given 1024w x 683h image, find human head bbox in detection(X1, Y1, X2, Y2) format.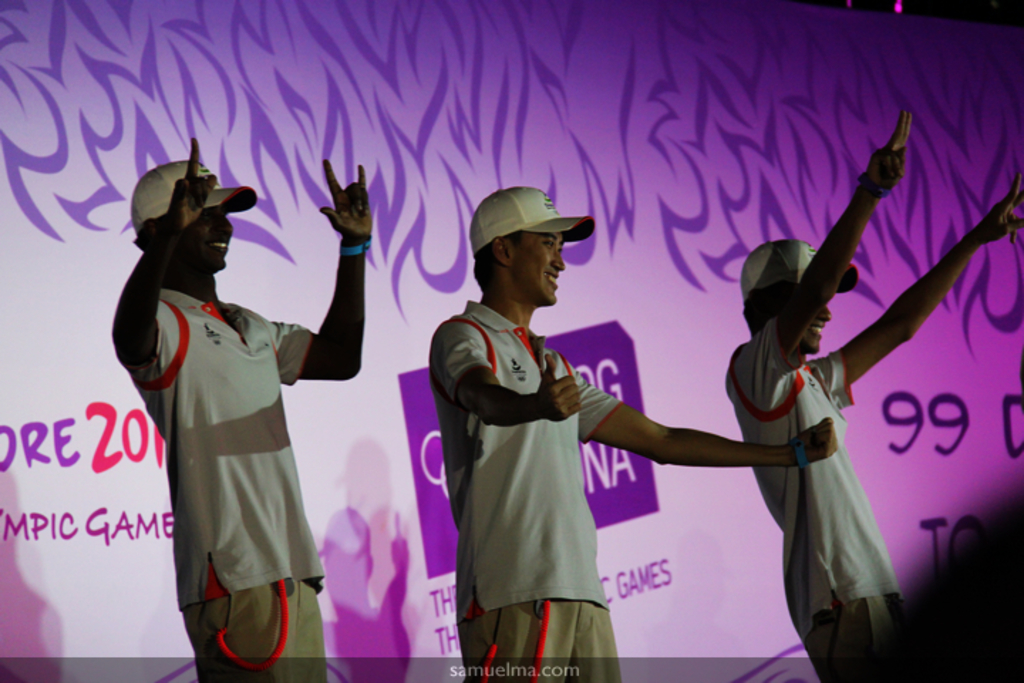
detection(741, 238, 856, 357).
